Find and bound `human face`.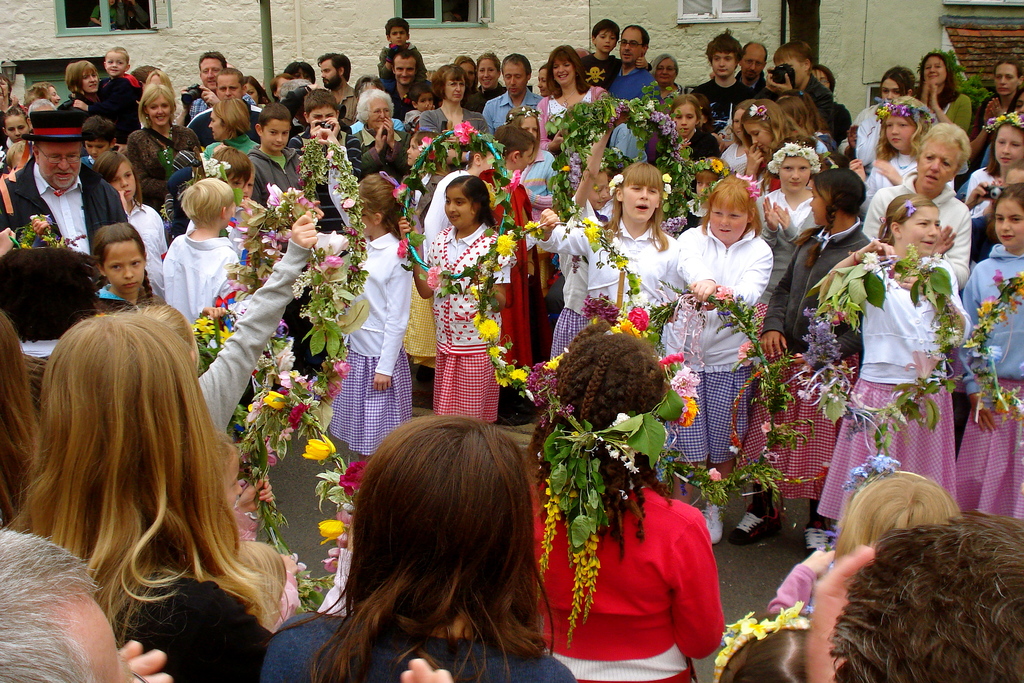
Bound: [518,115,540,140].
